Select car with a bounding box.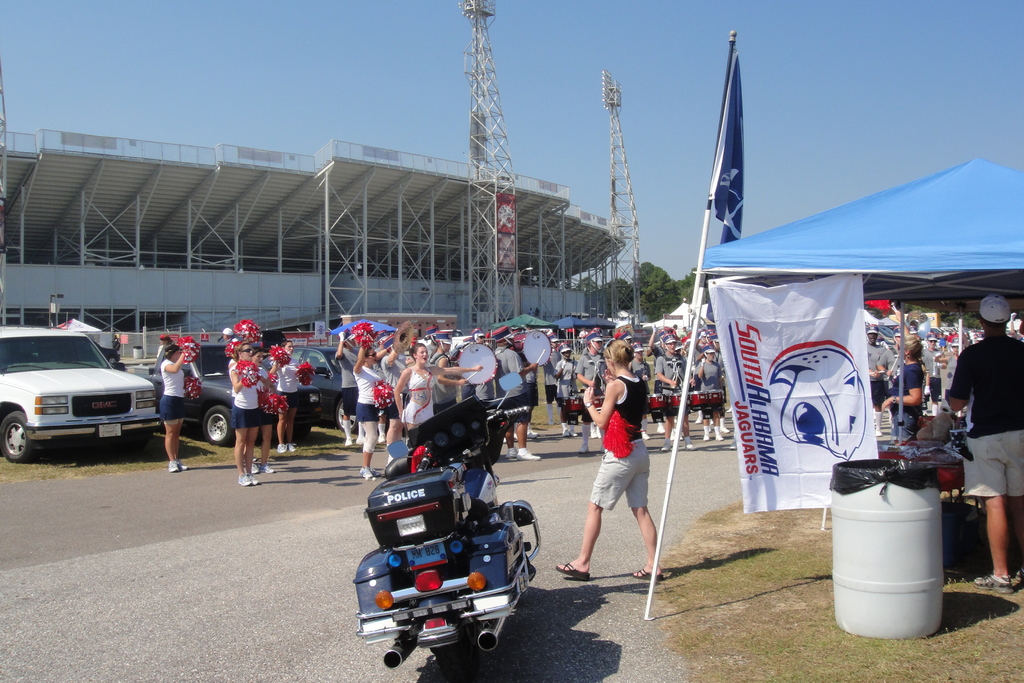
crop(285, 342, 411, 434).
